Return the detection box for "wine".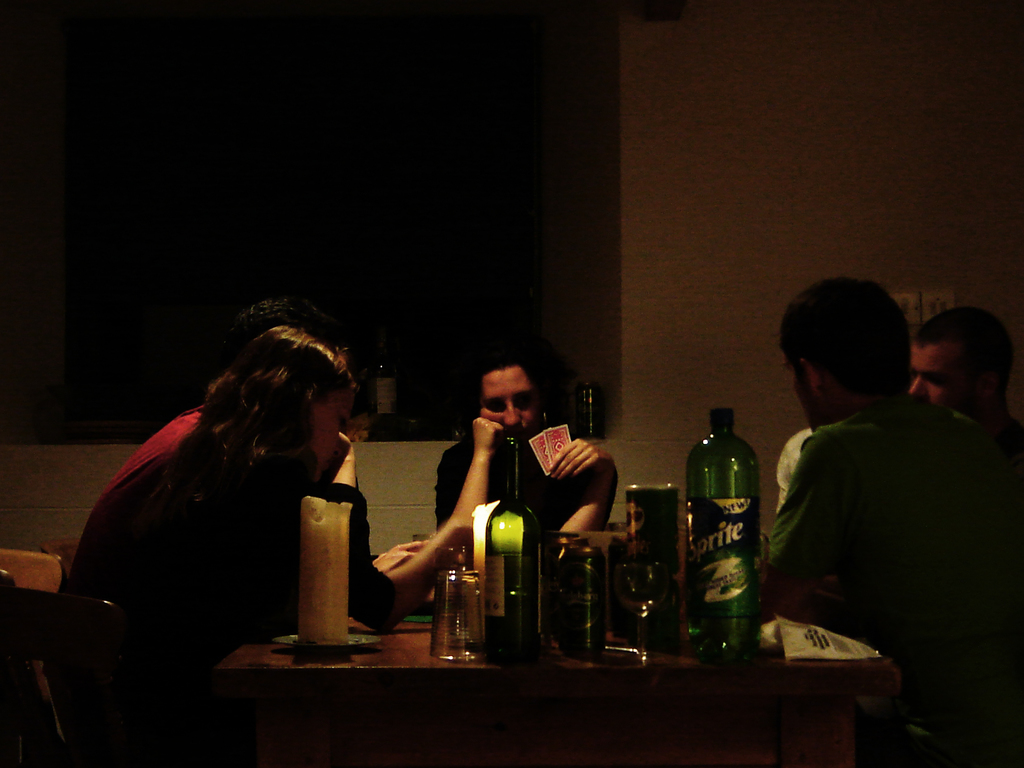
[x1=483, y1=588, x2=540, y2=666].
